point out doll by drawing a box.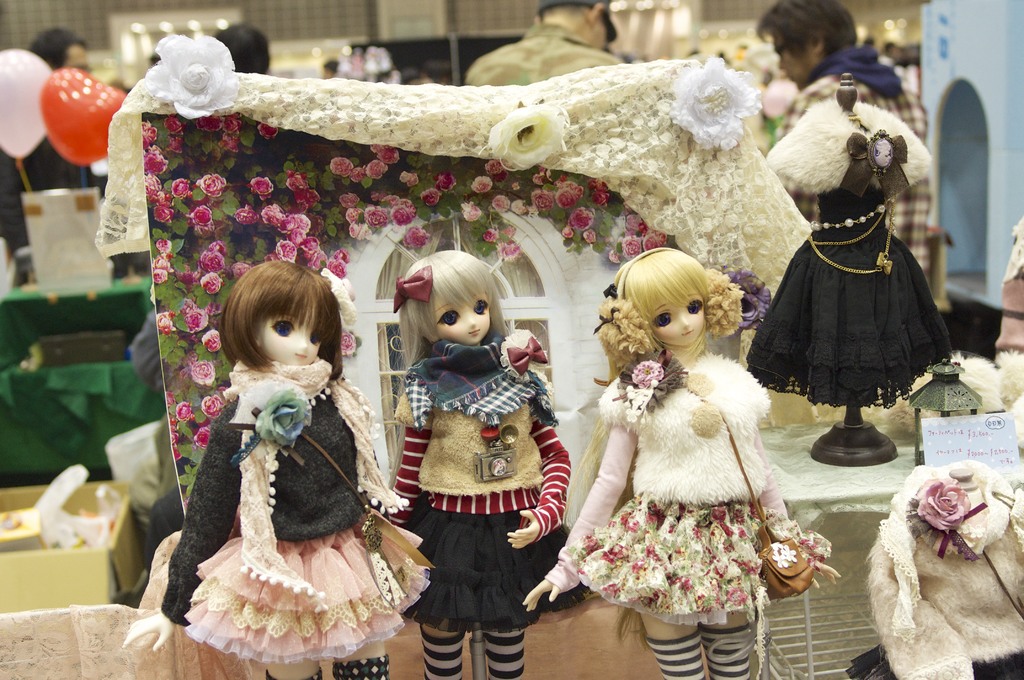
box(151, 242, 410, 678).
